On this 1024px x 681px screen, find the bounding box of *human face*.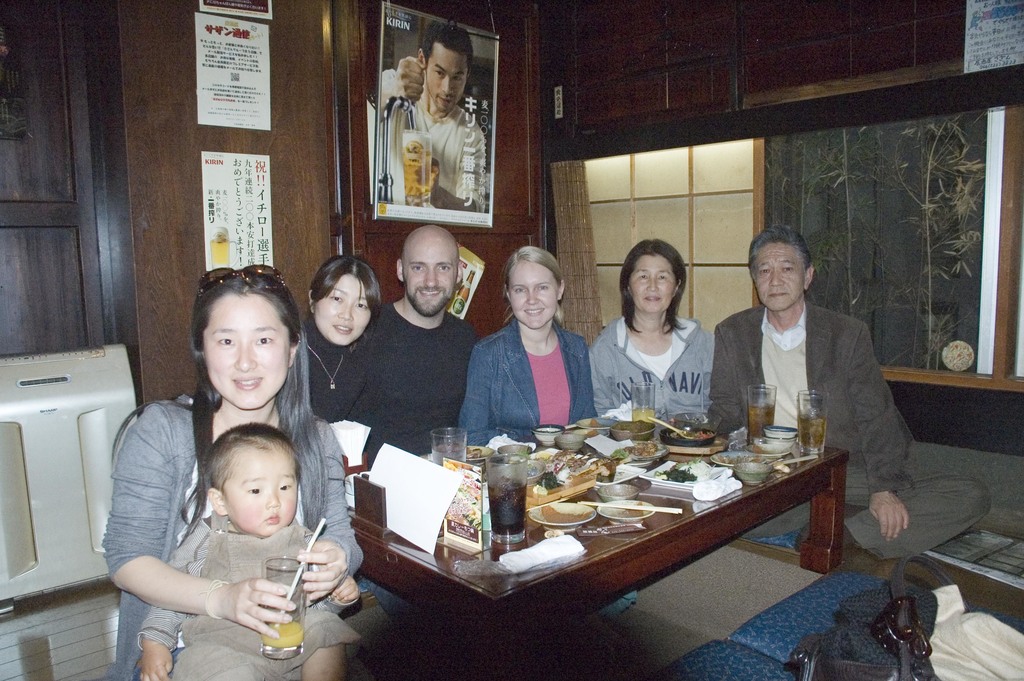
Bounding box: x1=425 y1=50 x2=468 y2=110.
